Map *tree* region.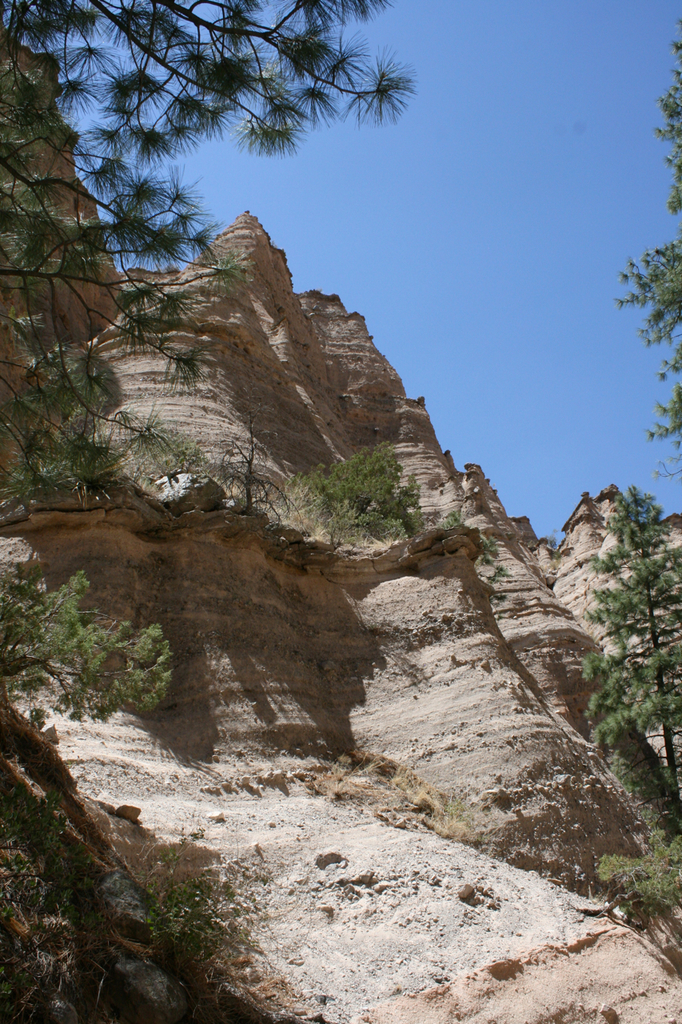
Mapped to 232 422 297 527.
